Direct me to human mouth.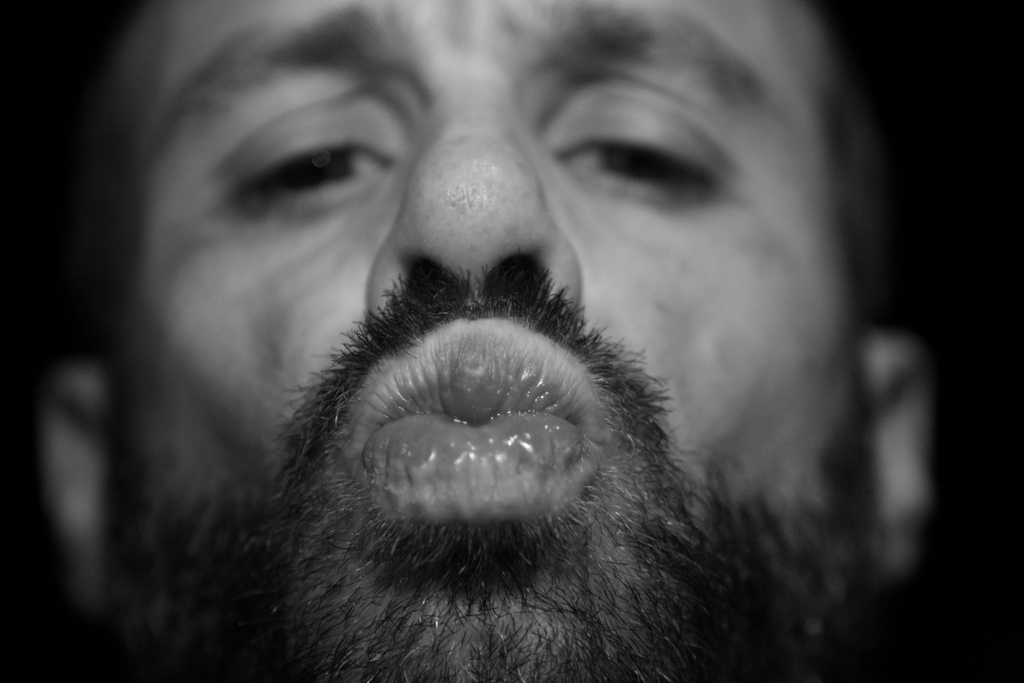
Direction: pyautogui.locateOnScreen(359, 338, 587, 494).
